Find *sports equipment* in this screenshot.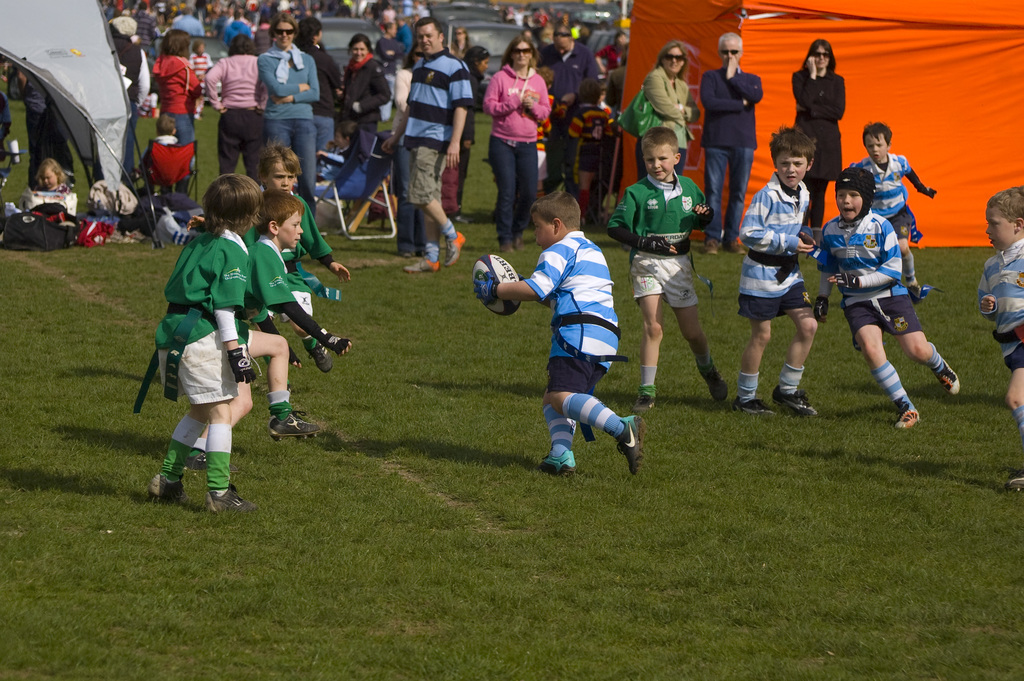
The bounding box for *sports equipment* is l=227, t=345, r=255, b=387.
